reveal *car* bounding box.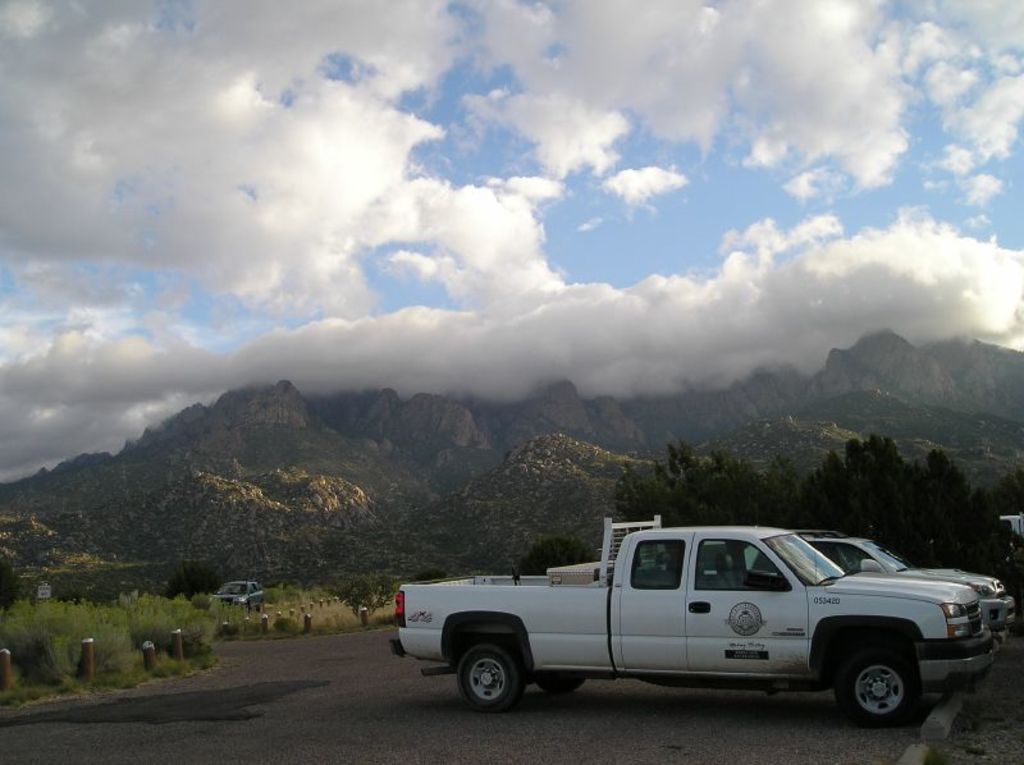
Revealed: {"x1": 209, "y1": 577, "x2": 262, "y2": 618}.
